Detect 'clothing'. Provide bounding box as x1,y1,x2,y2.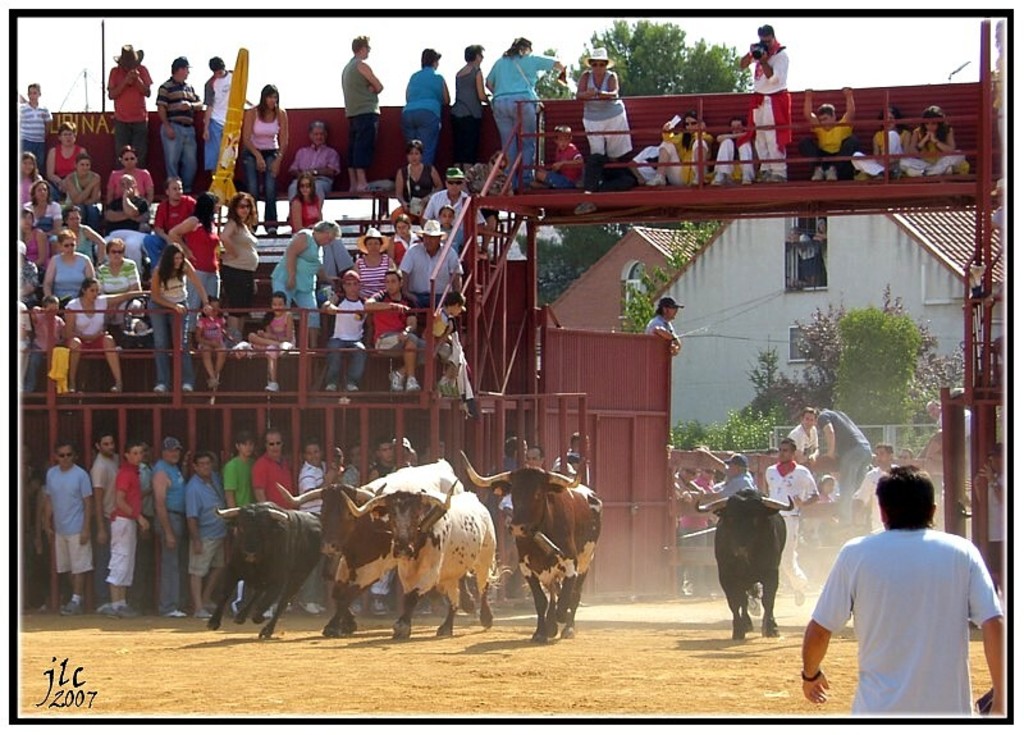
90,254,137,297.
